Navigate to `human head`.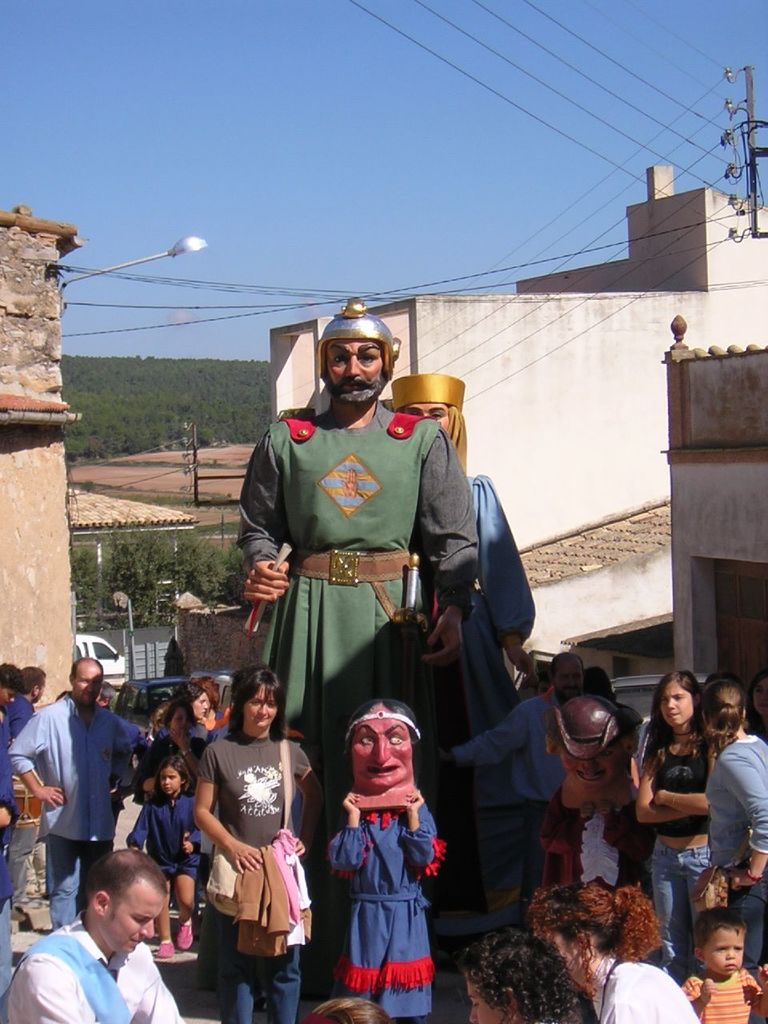
Navigation target: x1=586, y1=665, x2=614, y2=697.
